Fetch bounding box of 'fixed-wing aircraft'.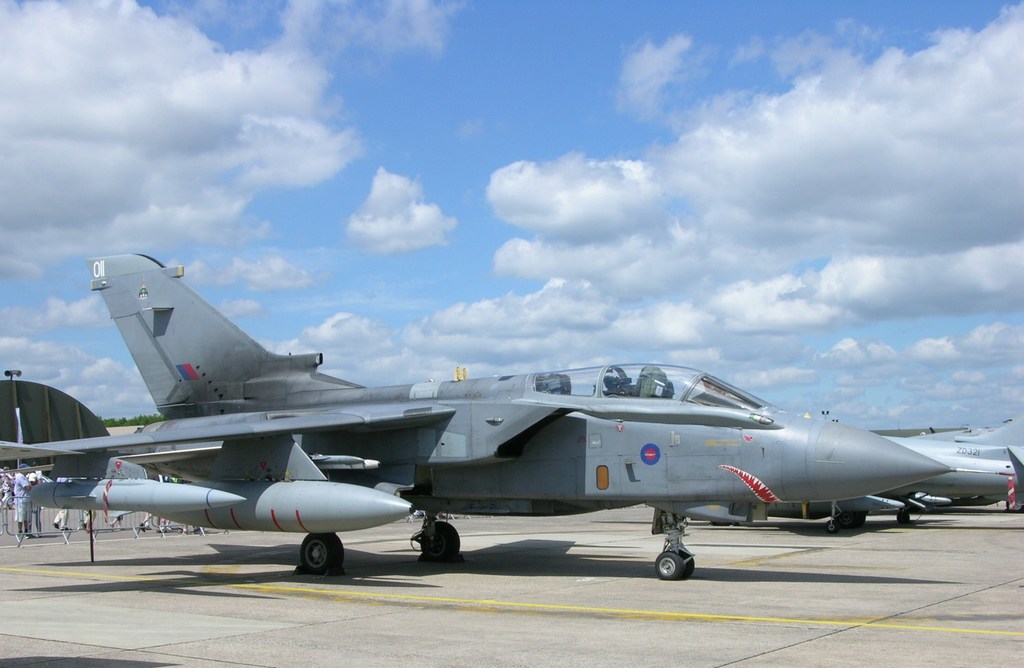
Bbox: left=751, top=411, right=1023, bottom=530.
